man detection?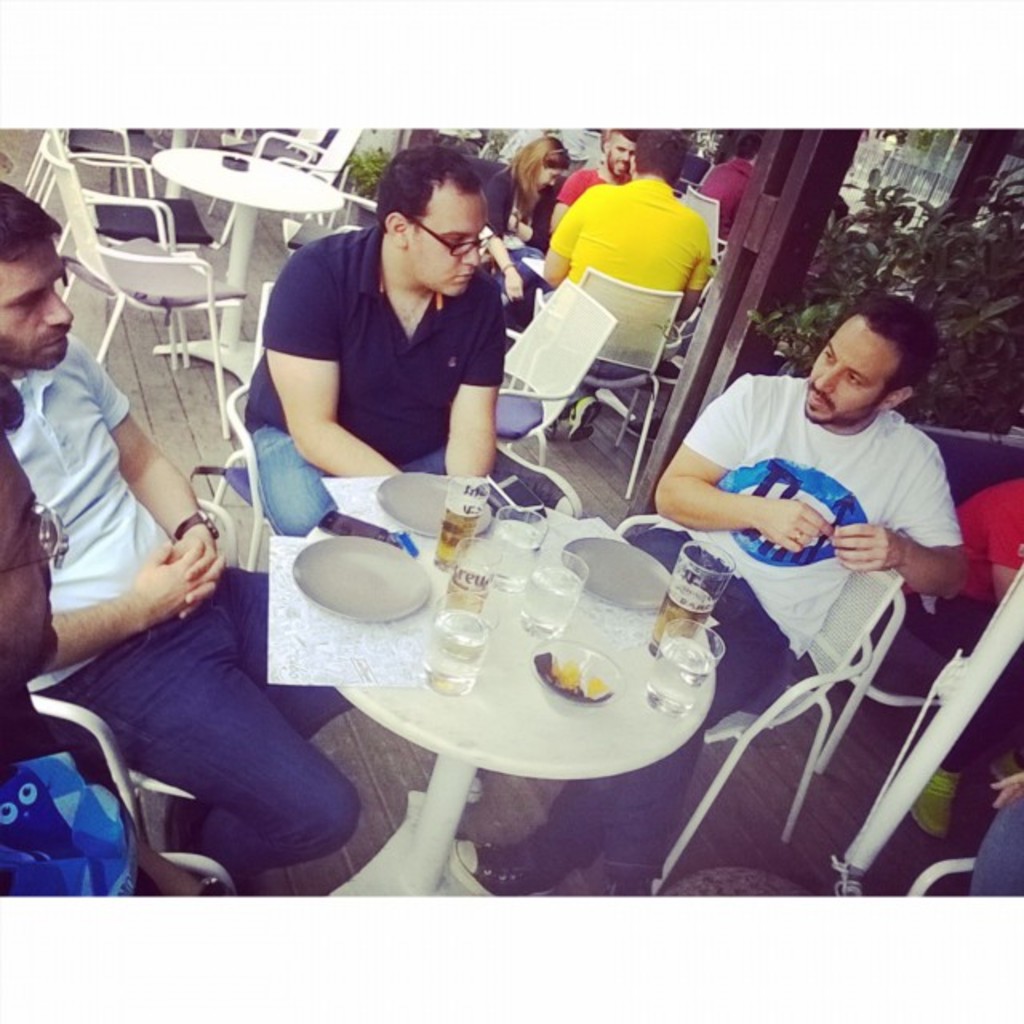
222 165 582 501
